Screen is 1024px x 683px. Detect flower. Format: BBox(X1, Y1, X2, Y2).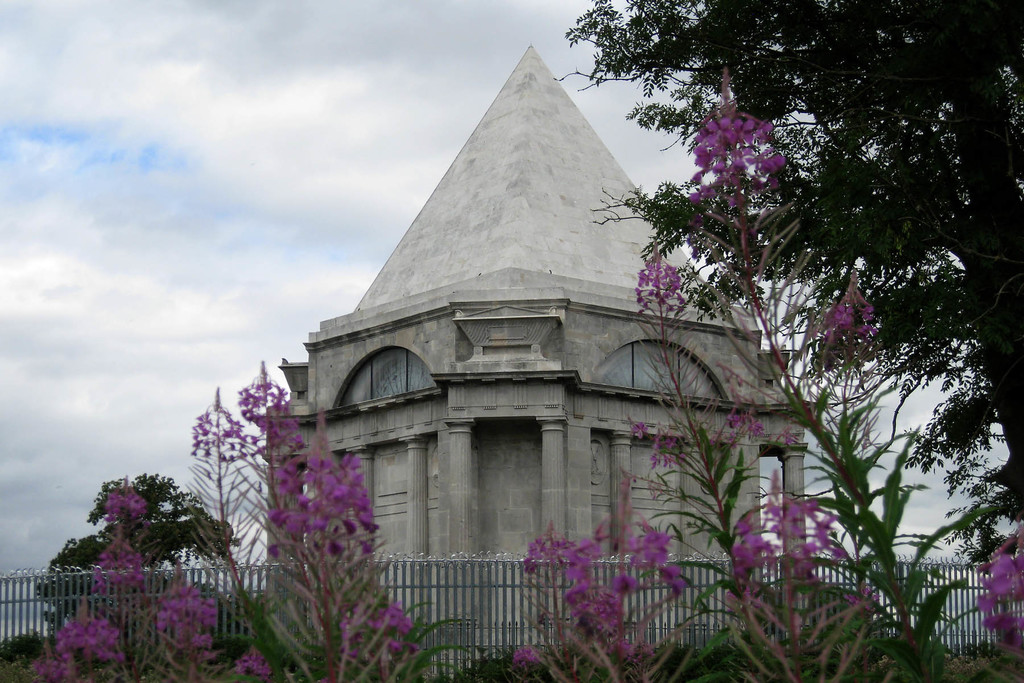
BBox(774, 423, 800, 449).
